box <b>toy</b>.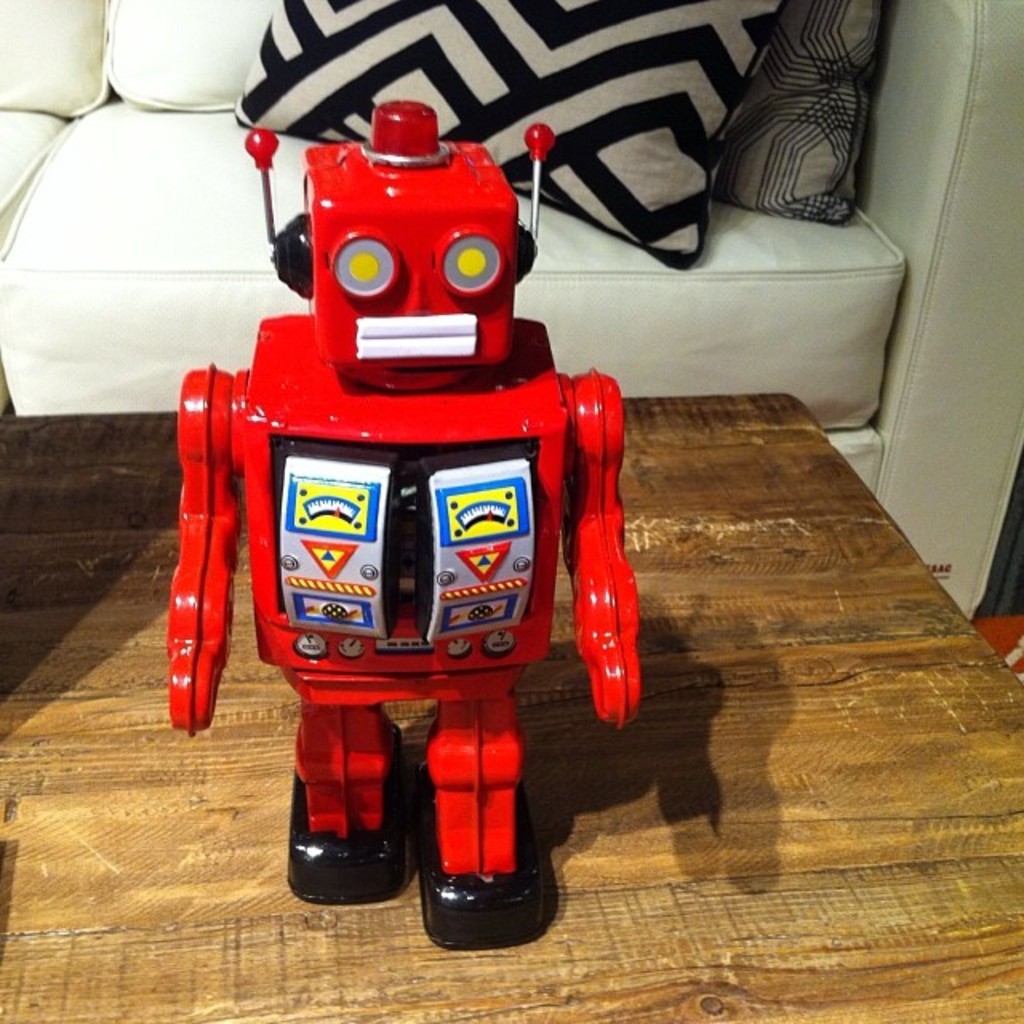
(157,80,658,930).
